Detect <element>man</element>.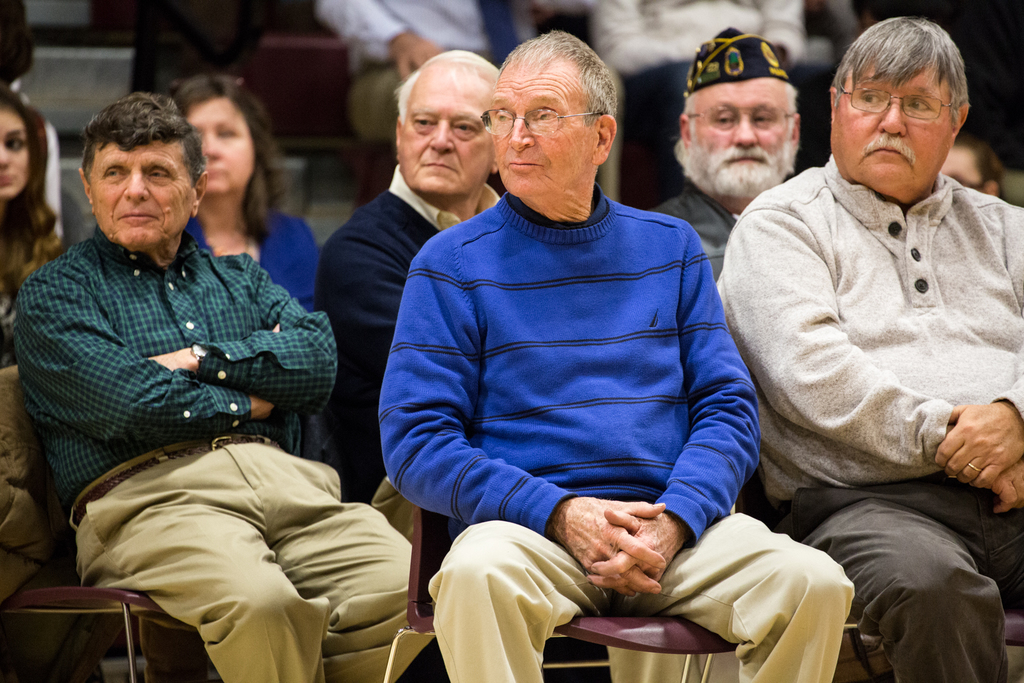
Detected at Rect(713, 13, 1023, 682).
